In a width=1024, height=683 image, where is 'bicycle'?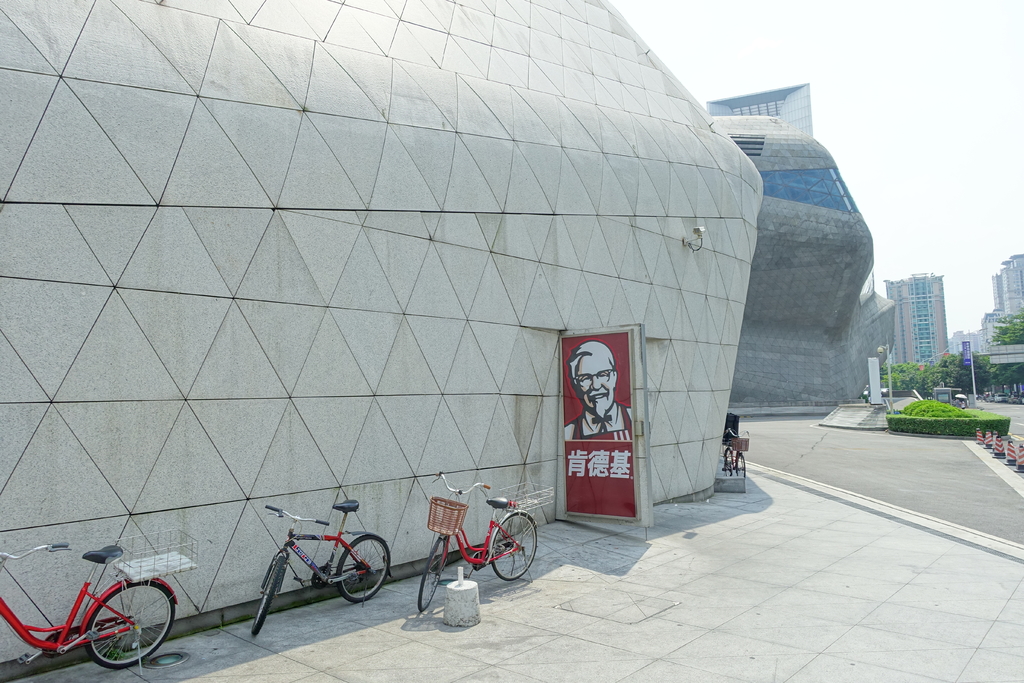
left=721, top=428, right=749, bottom=478.
